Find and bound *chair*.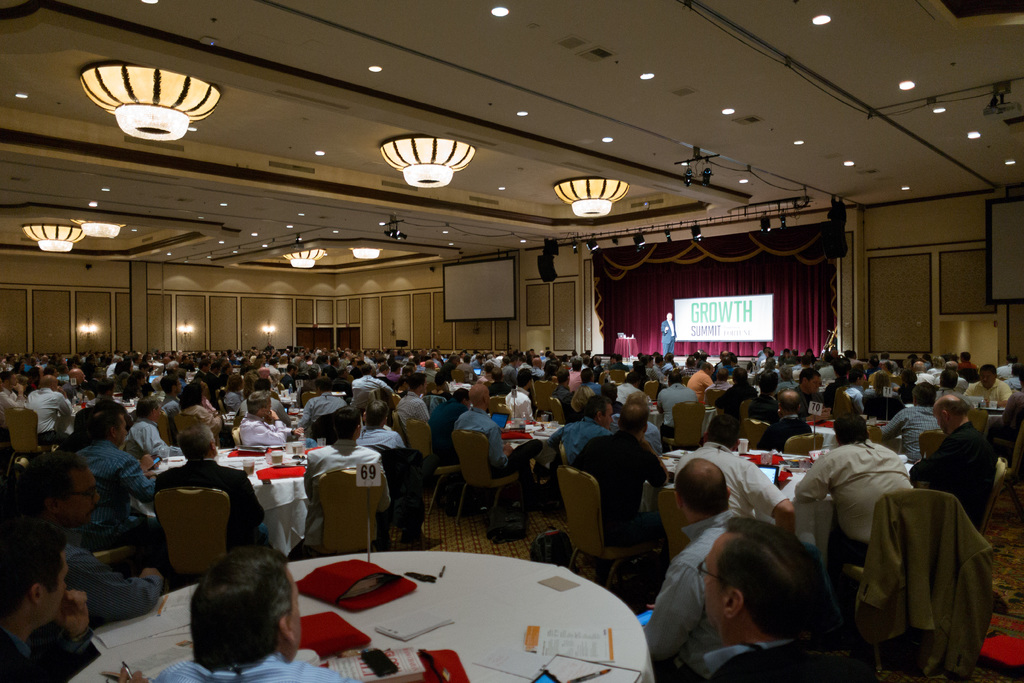
Bound: detection(656, 488, 699, 561).
